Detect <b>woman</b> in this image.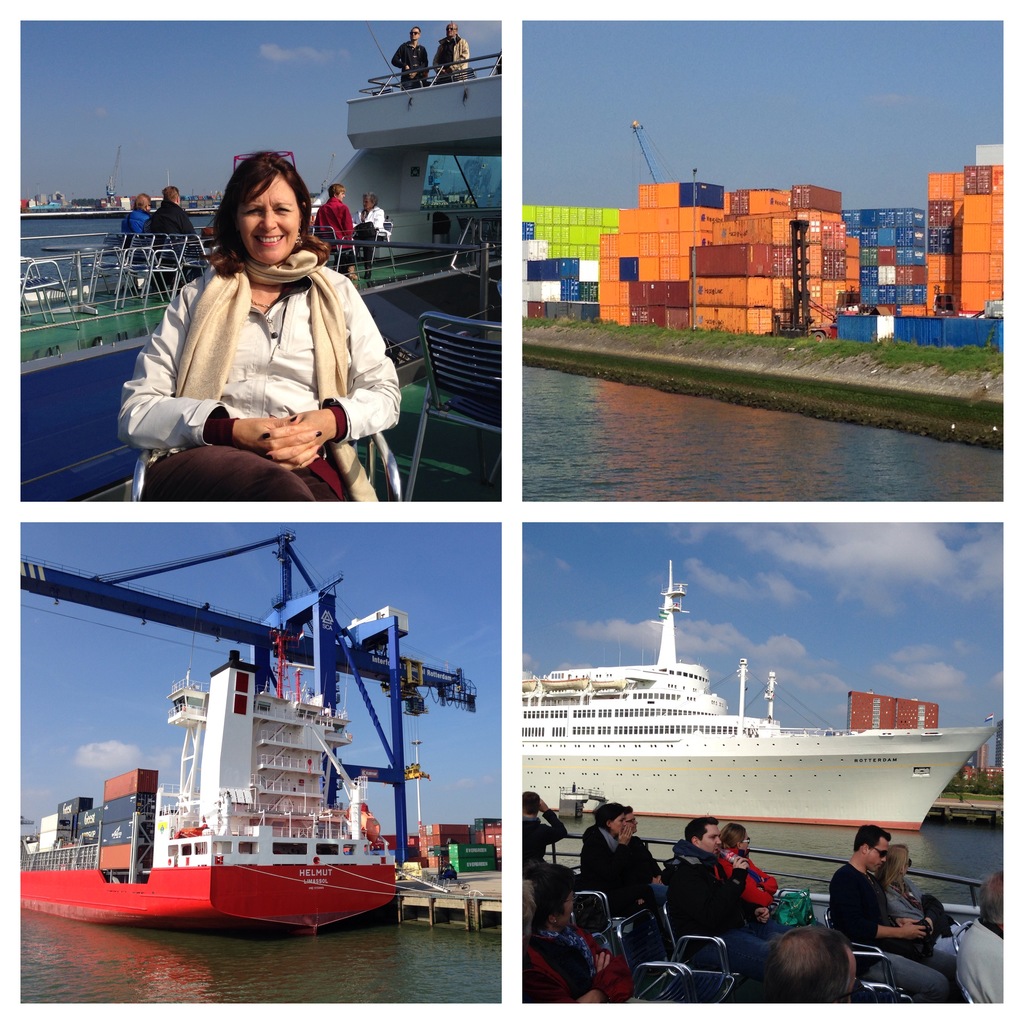
Detection: l=122, t=174, r=412, b=534.
